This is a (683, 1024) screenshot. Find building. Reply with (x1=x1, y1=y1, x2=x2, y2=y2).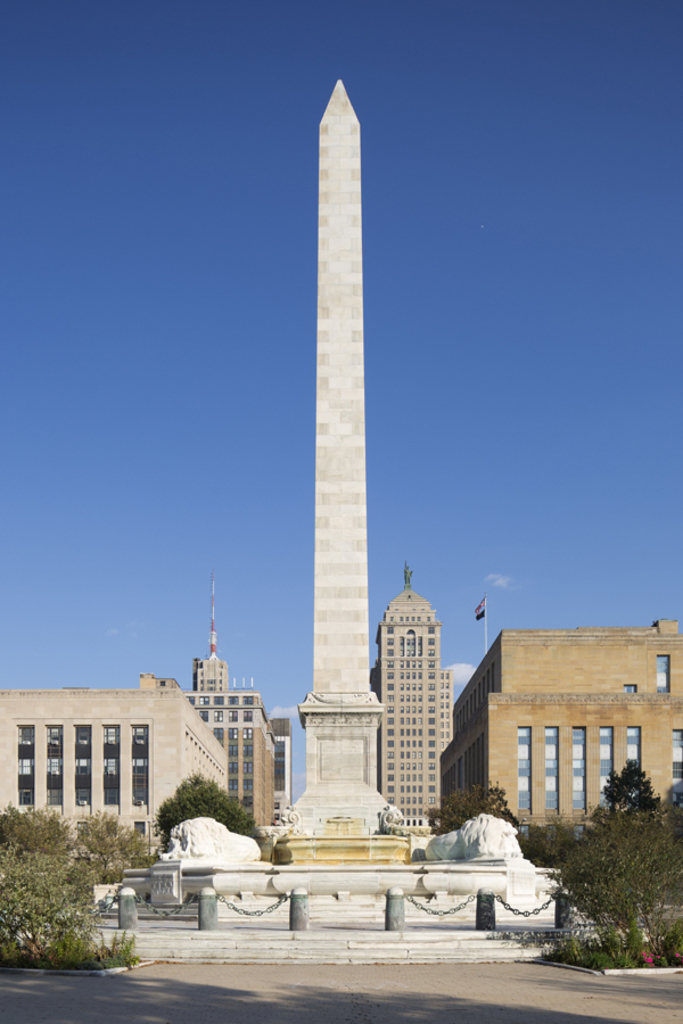
(x1=0, y1=683, x2=230, y2=860).
